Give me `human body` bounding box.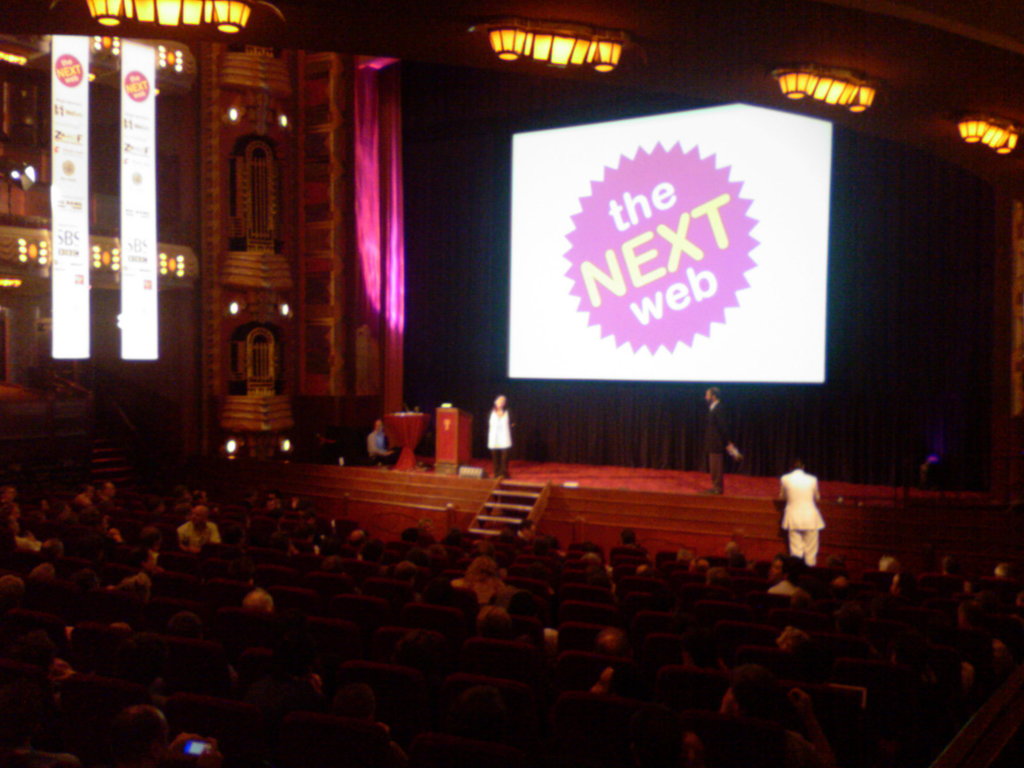
(284, 671, 328, 714).
